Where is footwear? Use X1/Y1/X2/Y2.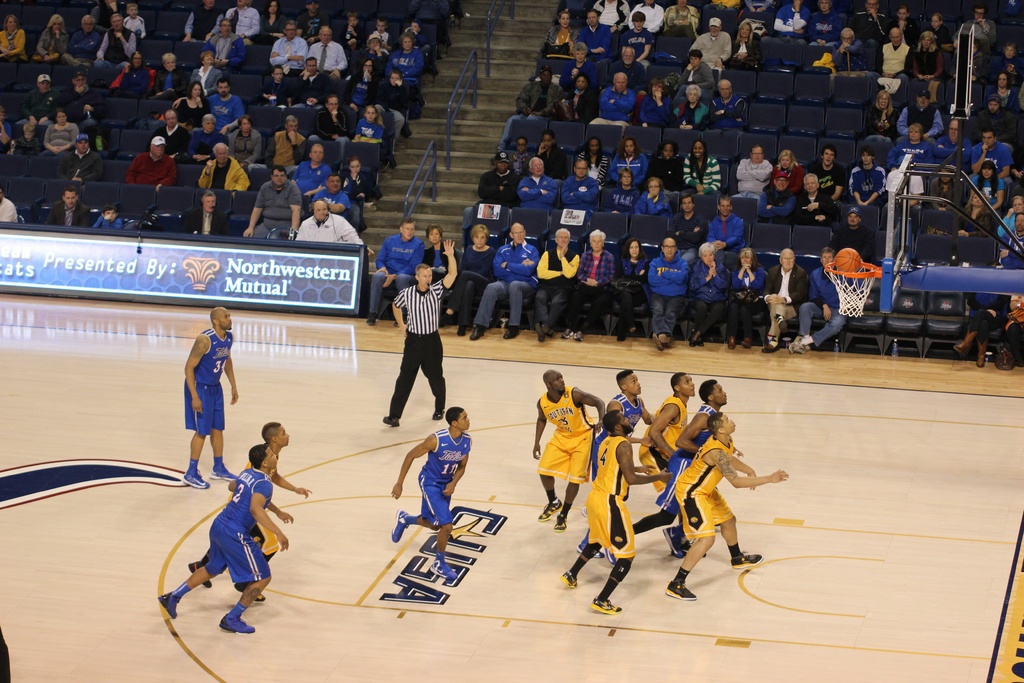
541/325/557/340.
